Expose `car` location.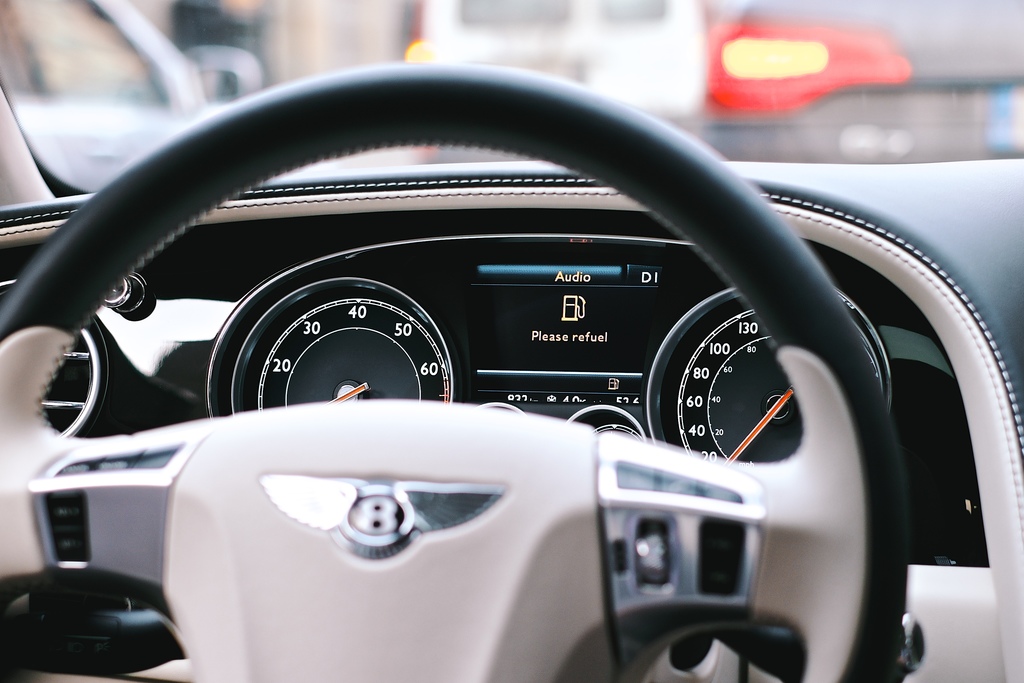
Exposed at (703,0,1023,169).
